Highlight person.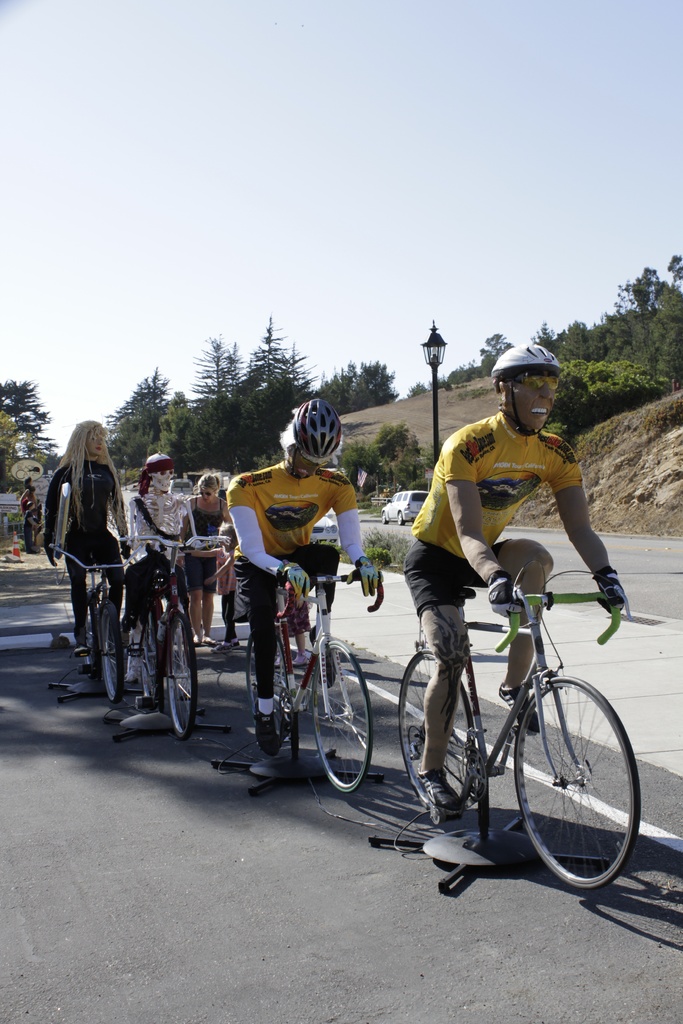
Highlighted region: {"left": 408, "top": 365, "right": 617, "bottom": 738}.
